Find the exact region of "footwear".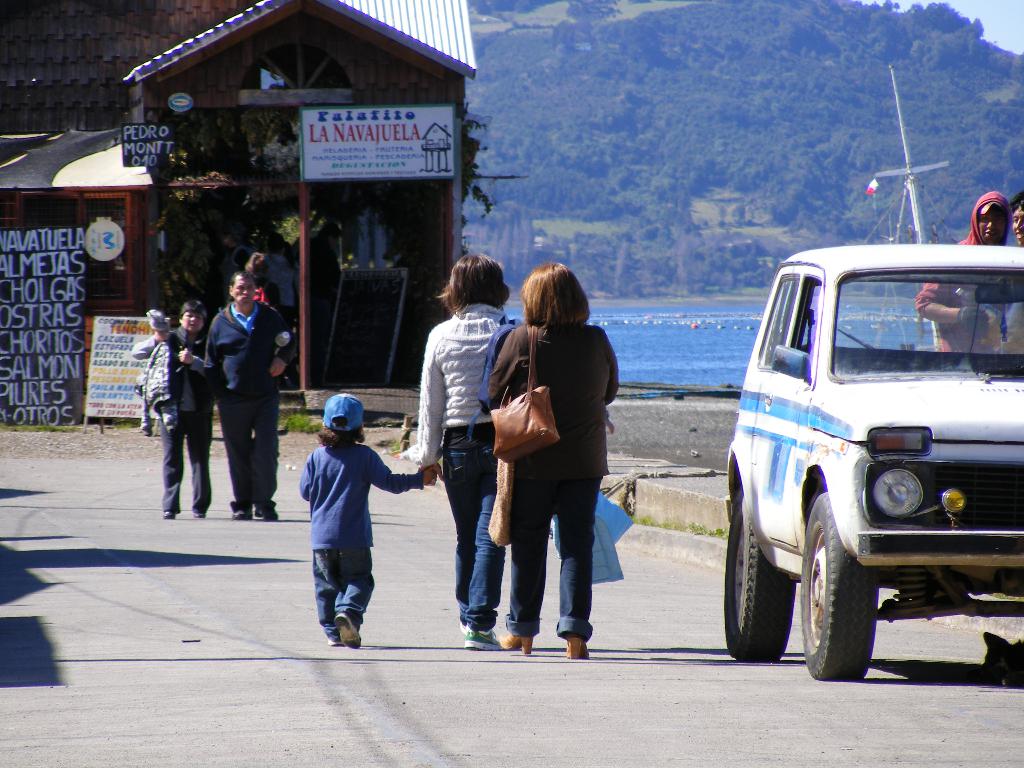
Exact region: (161,511,173,518).
